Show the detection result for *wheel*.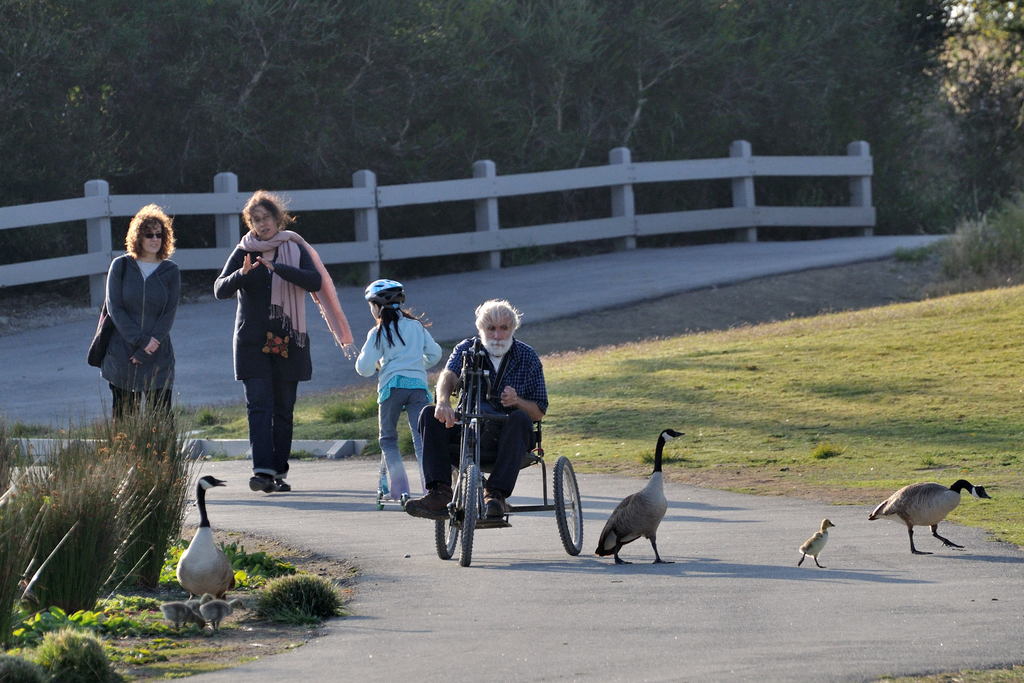
<region>434, 466, 461, 560</region>.
